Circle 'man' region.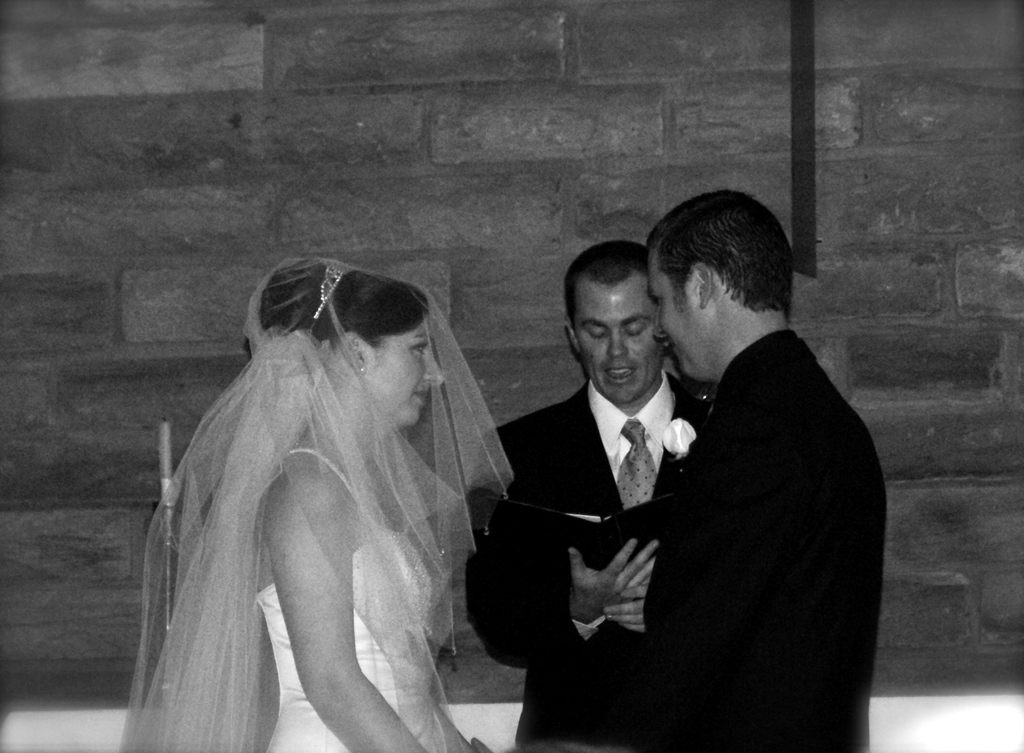
Region: <bbox>468, 242, 708, 752</bbox>.
